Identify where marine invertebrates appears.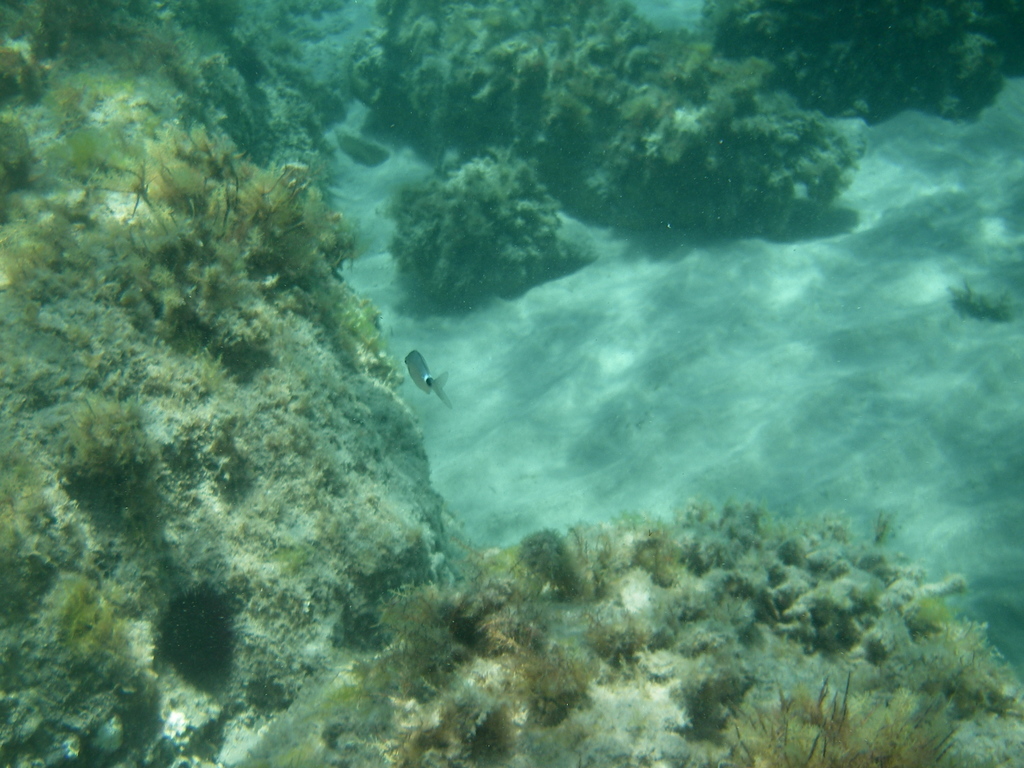
Appears at box(483, 517, 608, 607).
